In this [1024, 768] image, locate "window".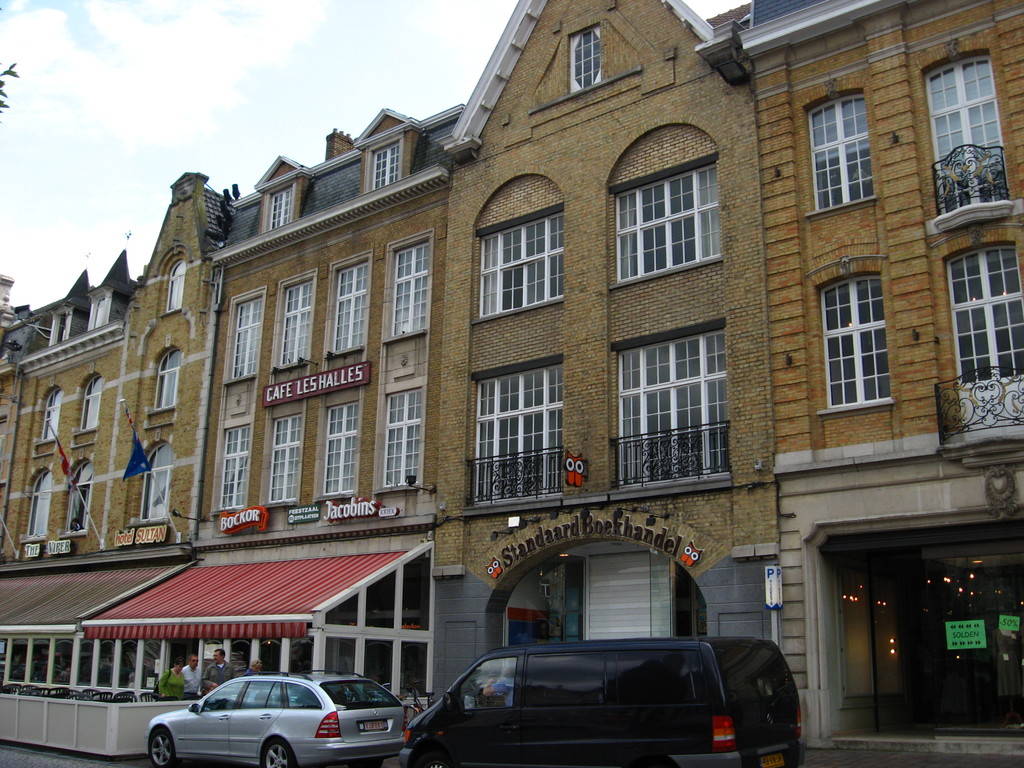
Bounding box: select_region(222, 426, 248, 508).
